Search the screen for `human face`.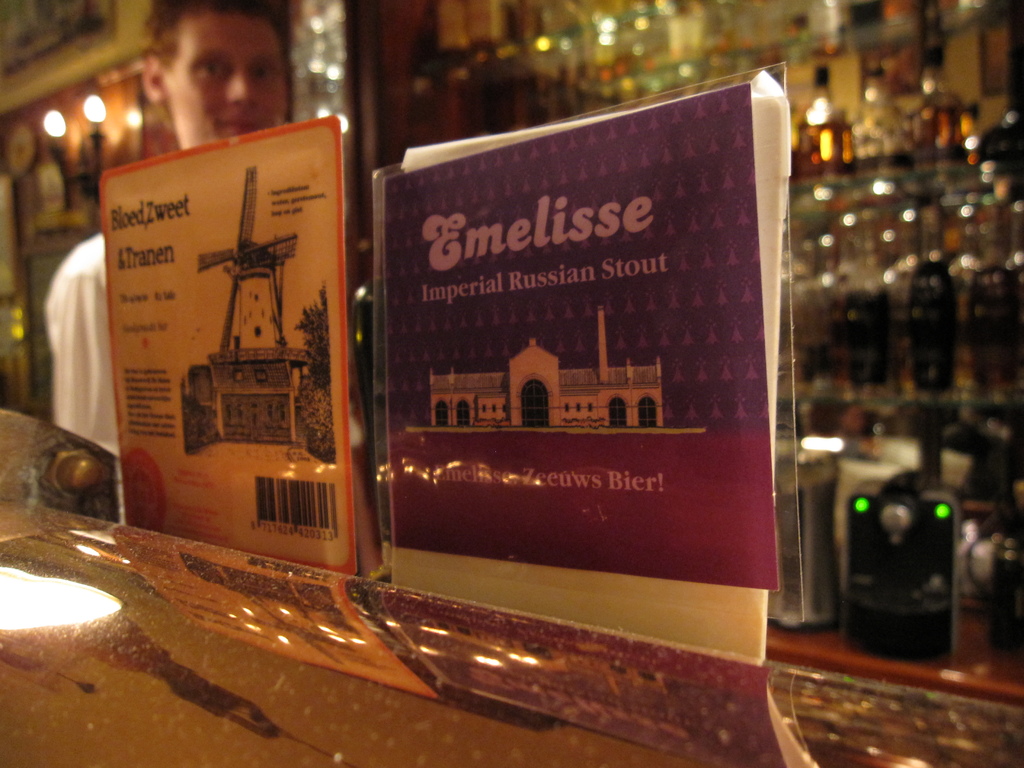
Found at left=157, top=3, right=286, bottom=145.
